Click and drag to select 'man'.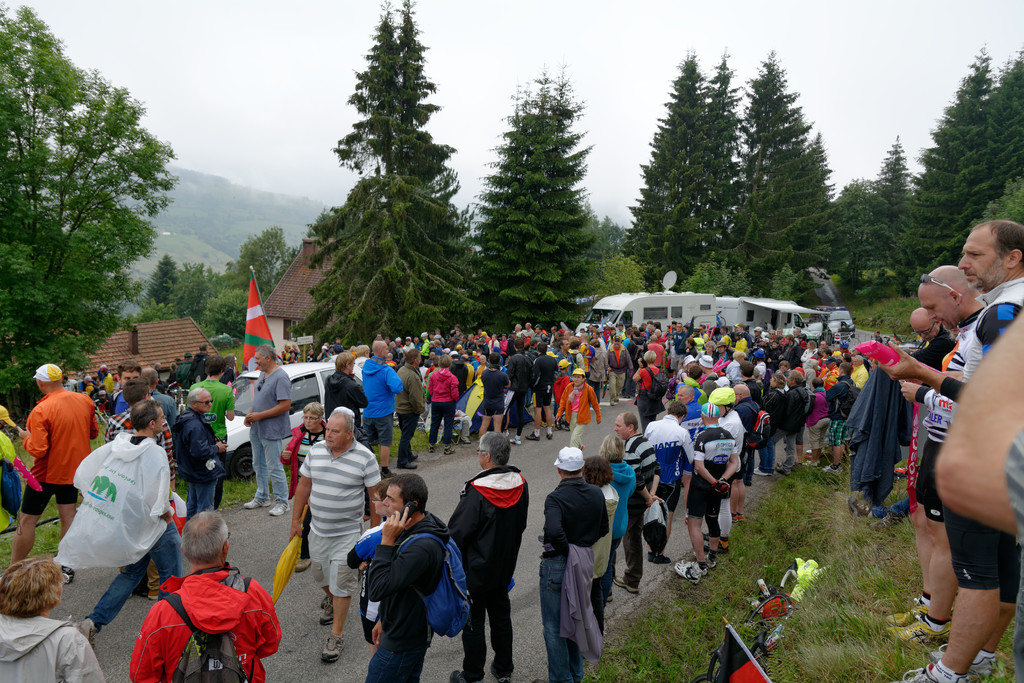
Selection: {"x1": 609, "y1": 410, "x2": 660, "y2": 592}.
